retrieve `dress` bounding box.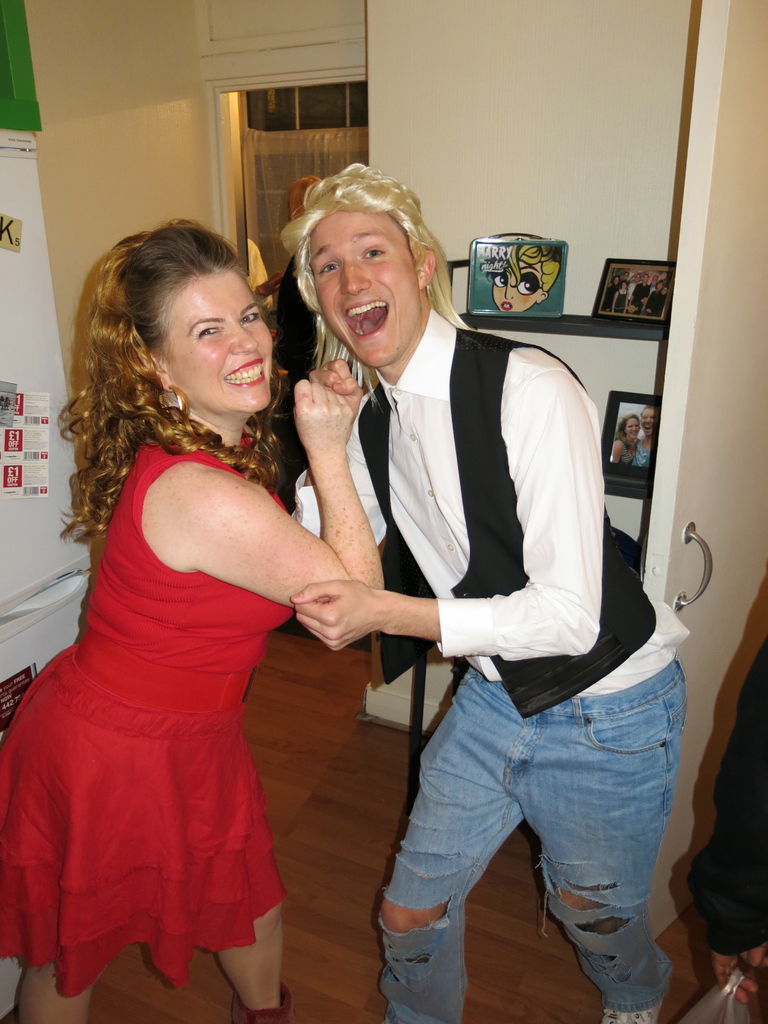
Bounding box: 0, 429, 305, 998.
